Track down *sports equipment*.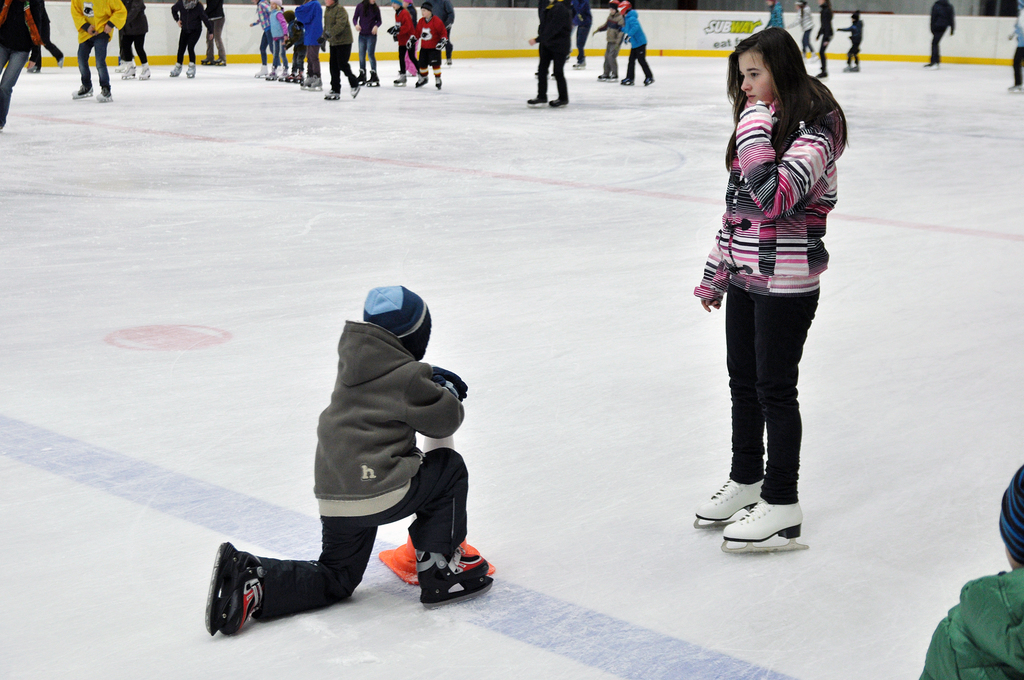
Tracked to Rect(524, 92, 550, 109).
